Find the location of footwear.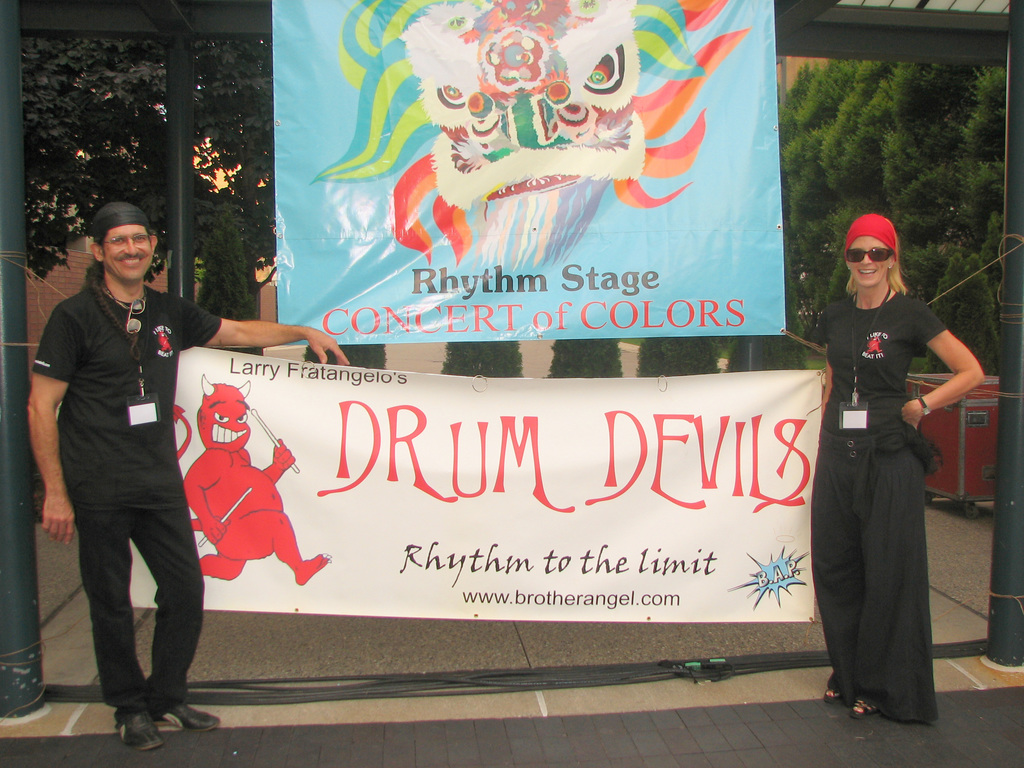
Location: (116,716,166,752).
